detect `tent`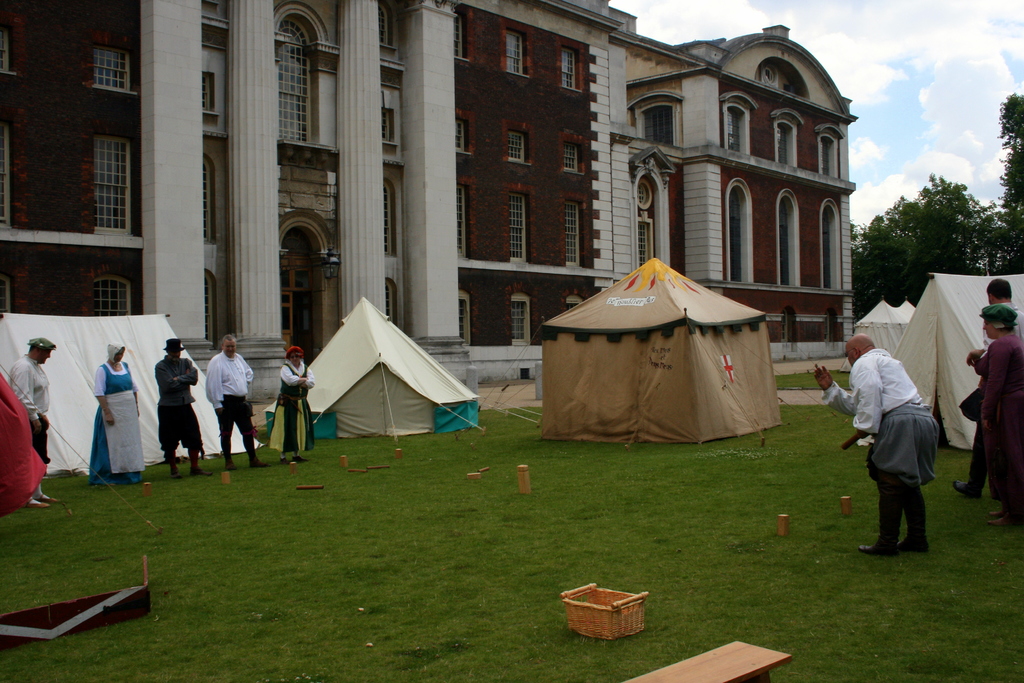
0,308,267,561
